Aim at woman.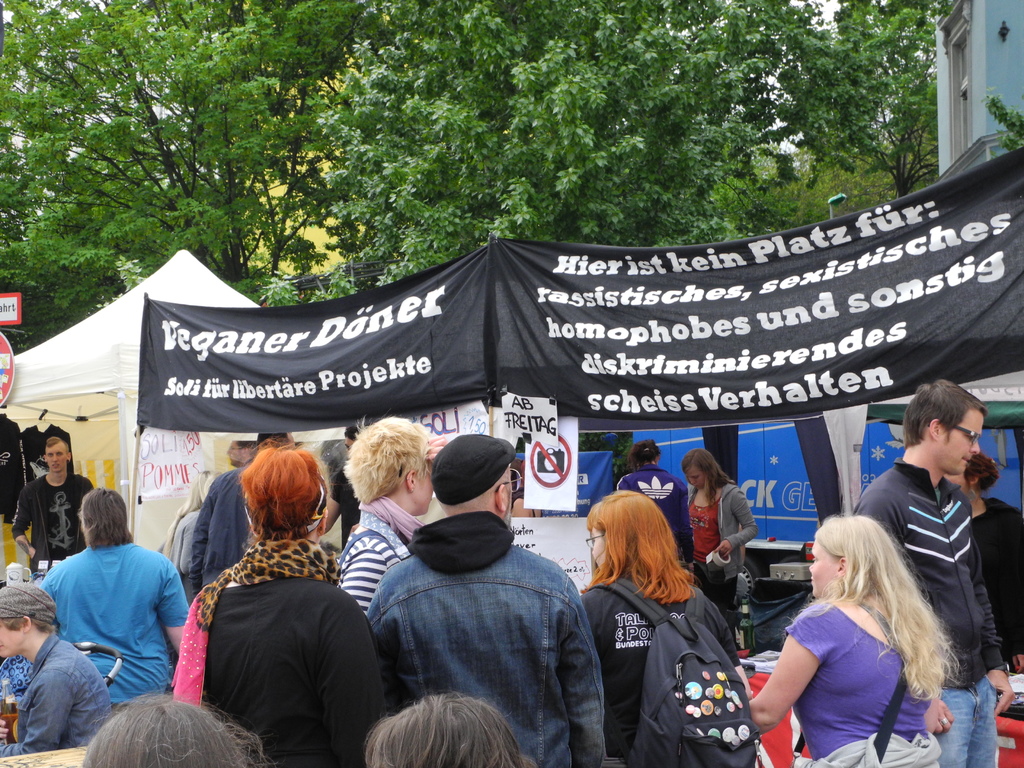
Aimed at bbox=[170, 440, 387, 767].
